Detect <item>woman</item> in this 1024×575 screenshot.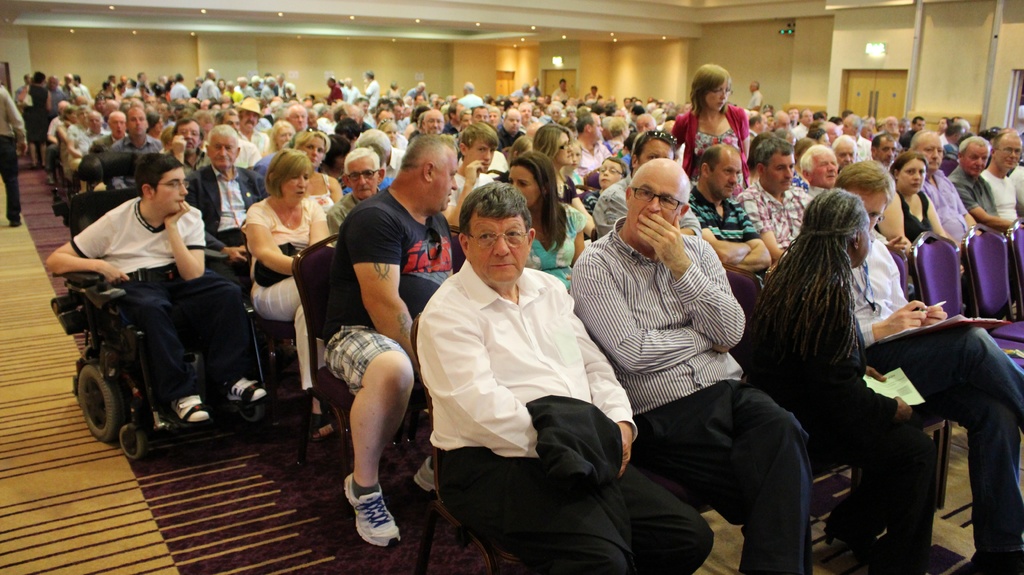
Detection: [806, 130, 832, 149].
